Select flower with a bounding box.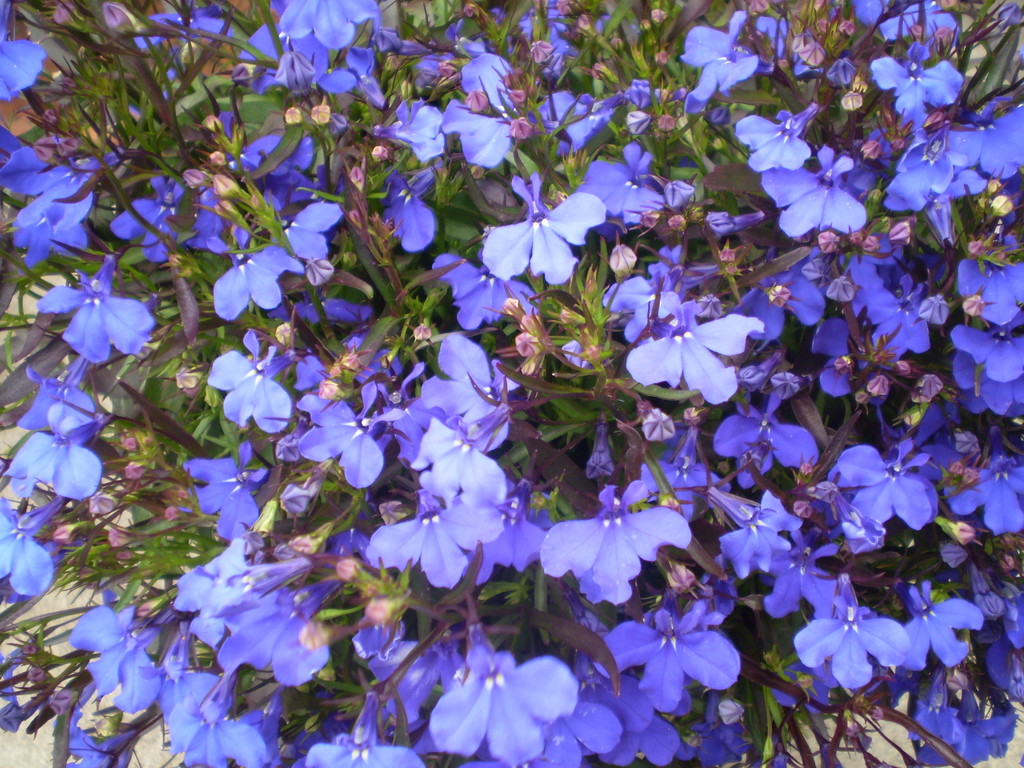
bbox=(18, 399, 96, 509).
